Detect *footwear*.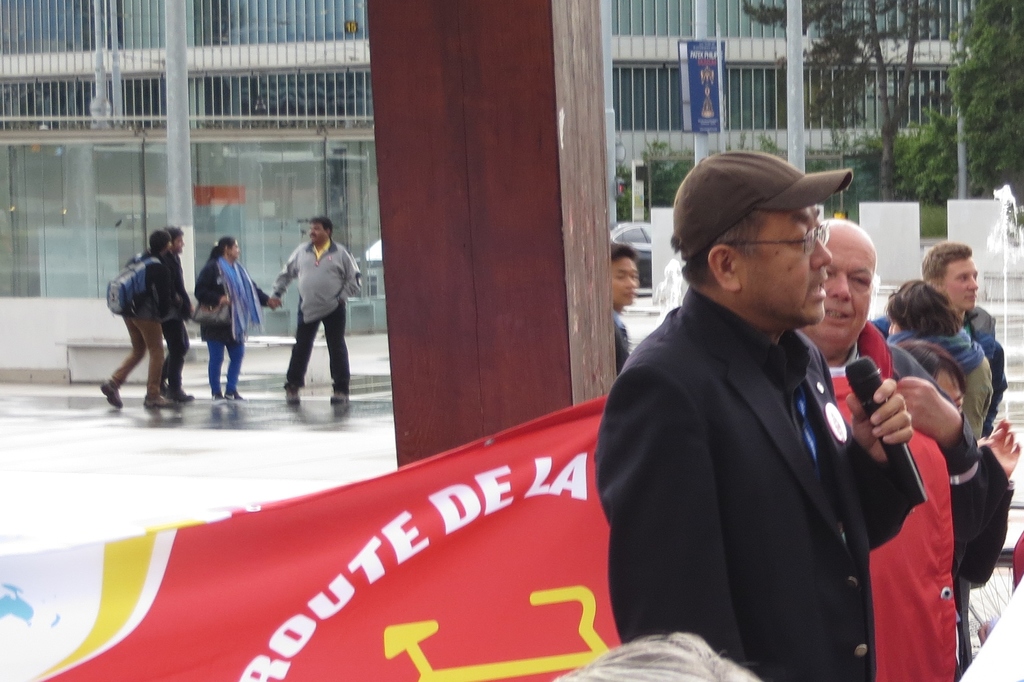
Detected at crop(222, 394, 243, 398).
